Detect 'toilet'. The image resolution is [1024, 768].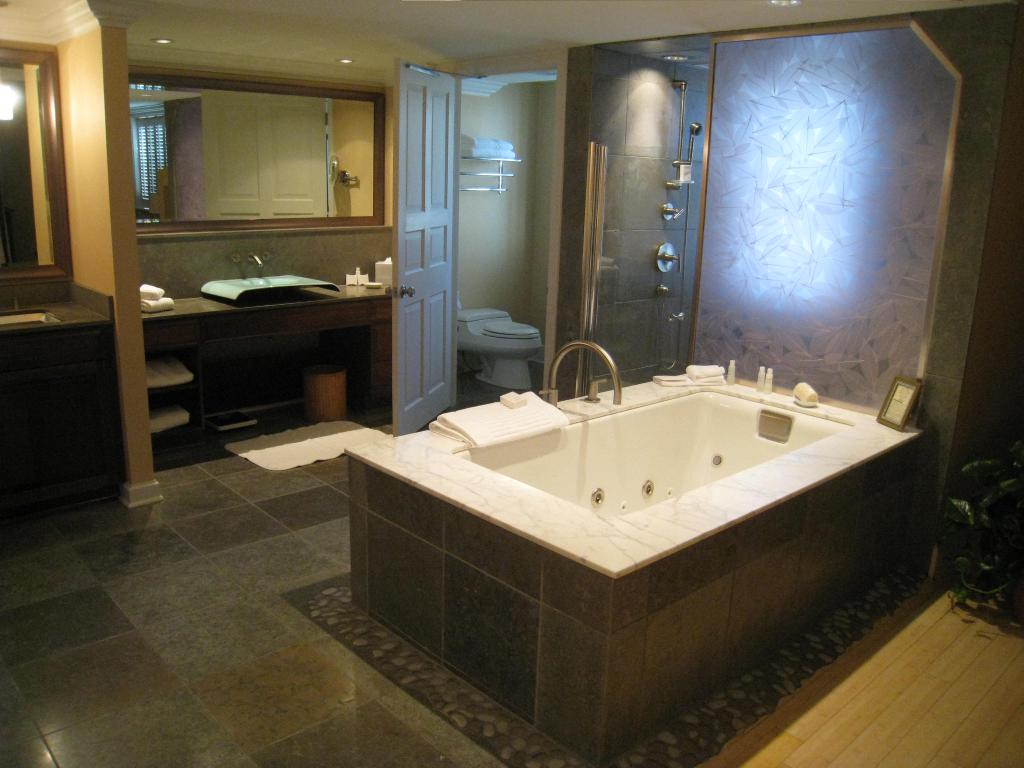
crop(453, 288, 543, 392).
